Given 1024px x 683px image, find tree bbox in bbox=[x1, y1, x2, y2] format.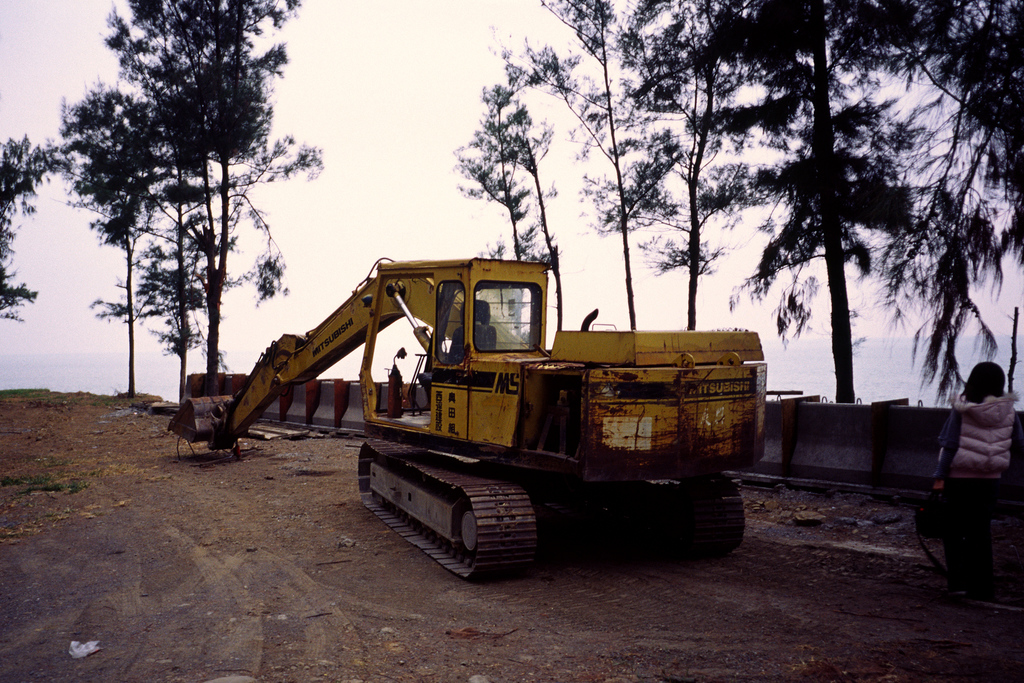
bbox=[452, 26, 586, 353].
